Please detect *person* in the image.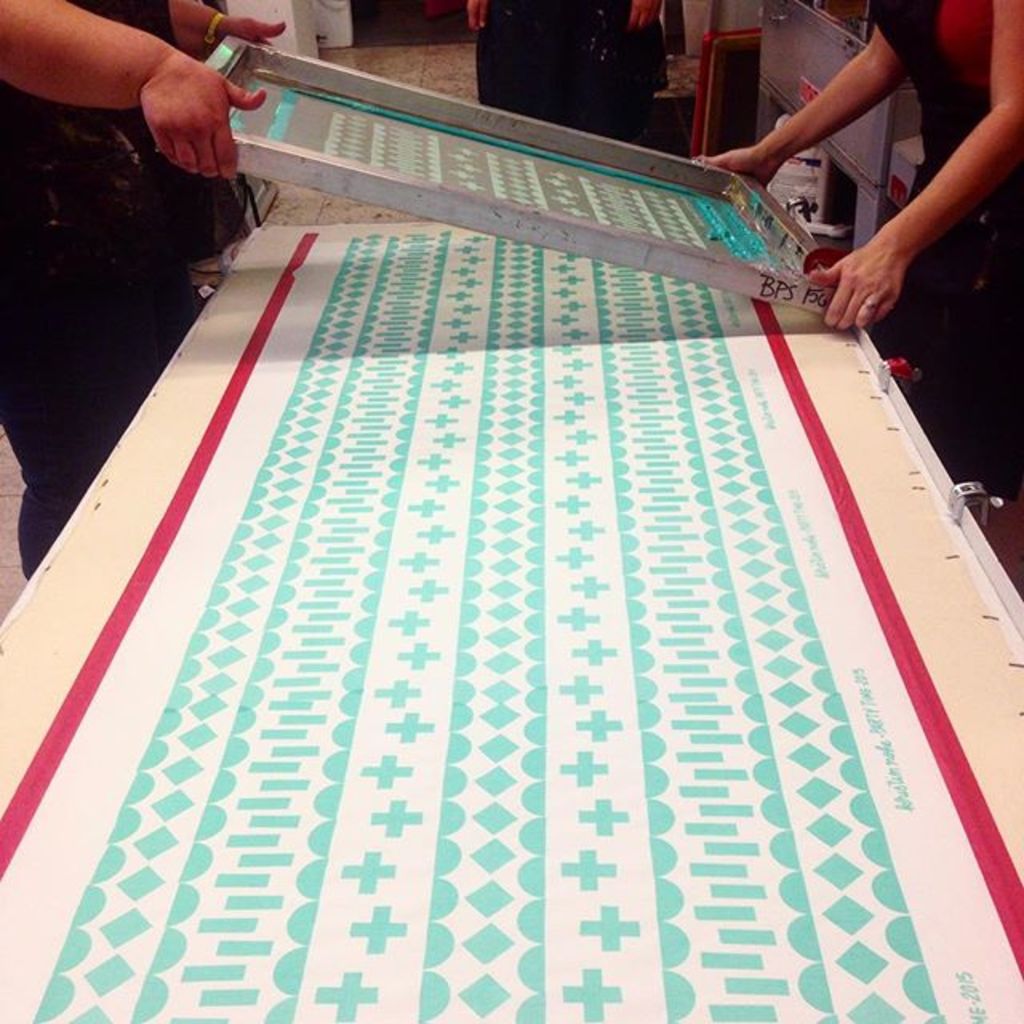
bbox=[0, 0, 286, 590].
